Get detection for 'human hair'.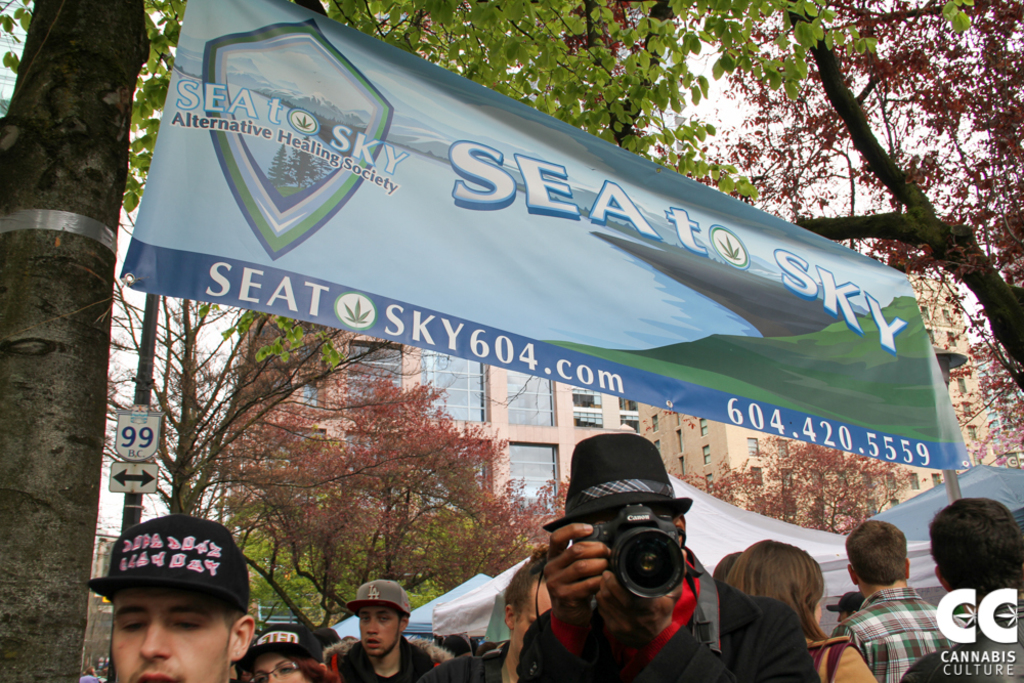
Detection: region(500, 557, 547, 624).
